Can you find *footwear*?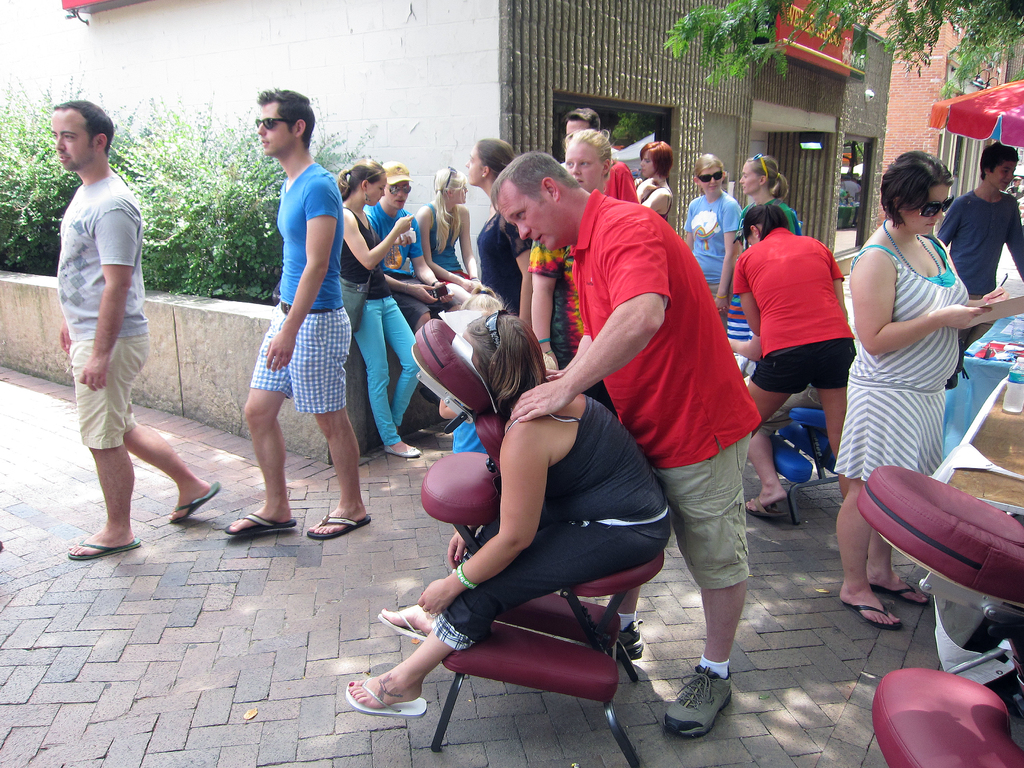
Yes, bounding box: 170 478 220 522.
